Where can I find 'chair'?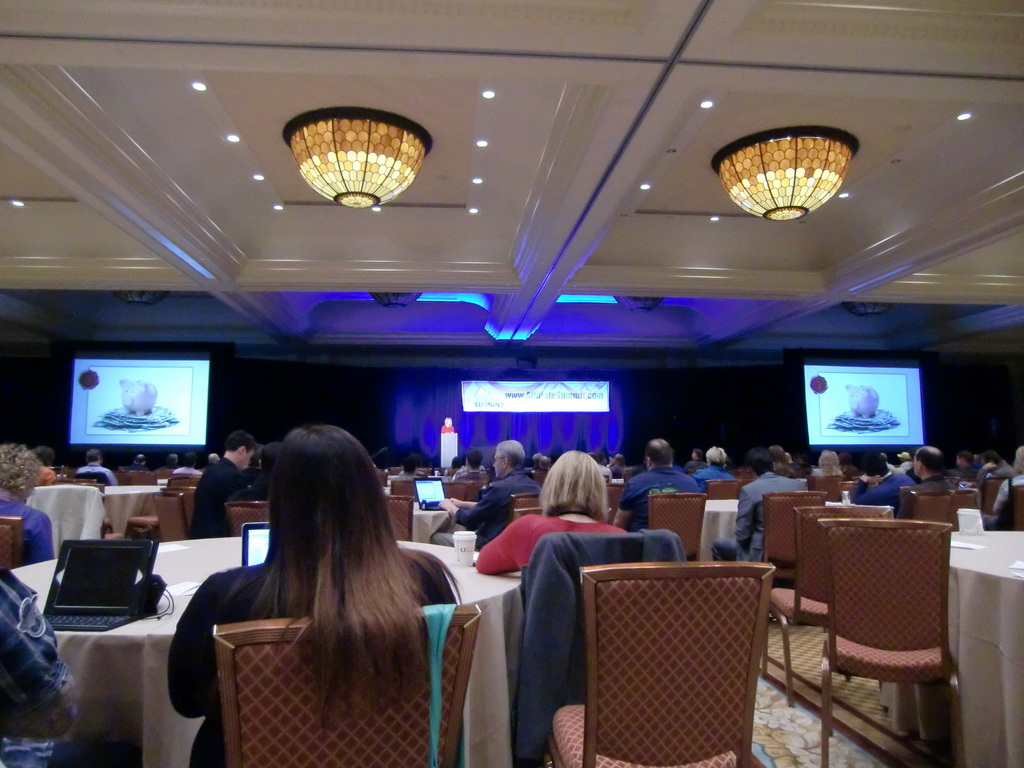
You can find it at rect(520, 529, 691, 767).
